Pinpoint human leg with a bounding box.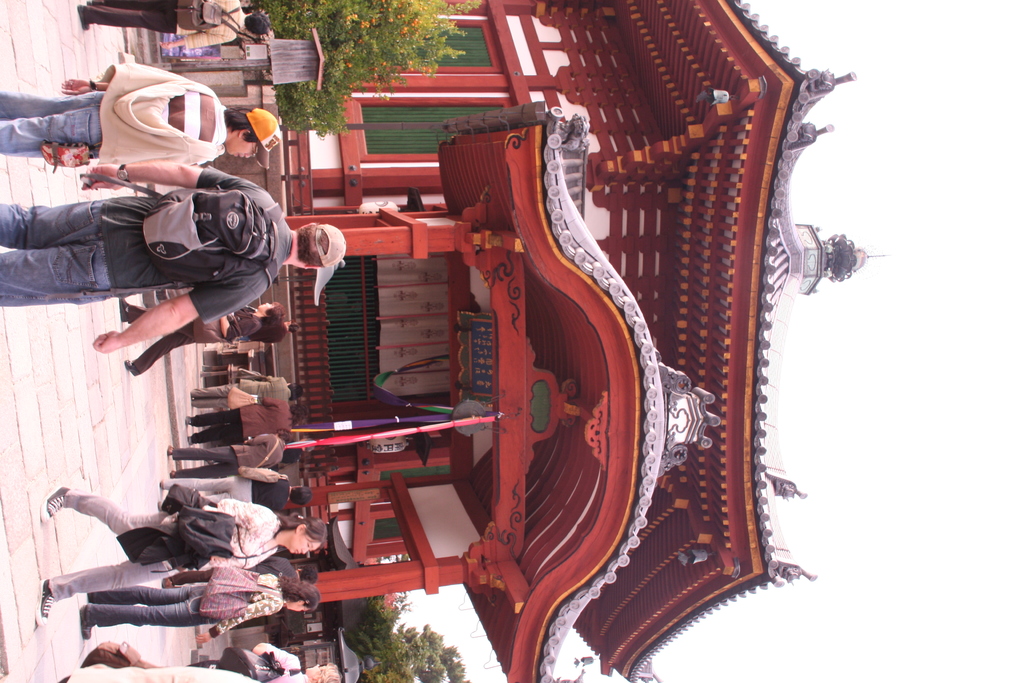
x1=40, y1=558, x2=172, y2=627.
